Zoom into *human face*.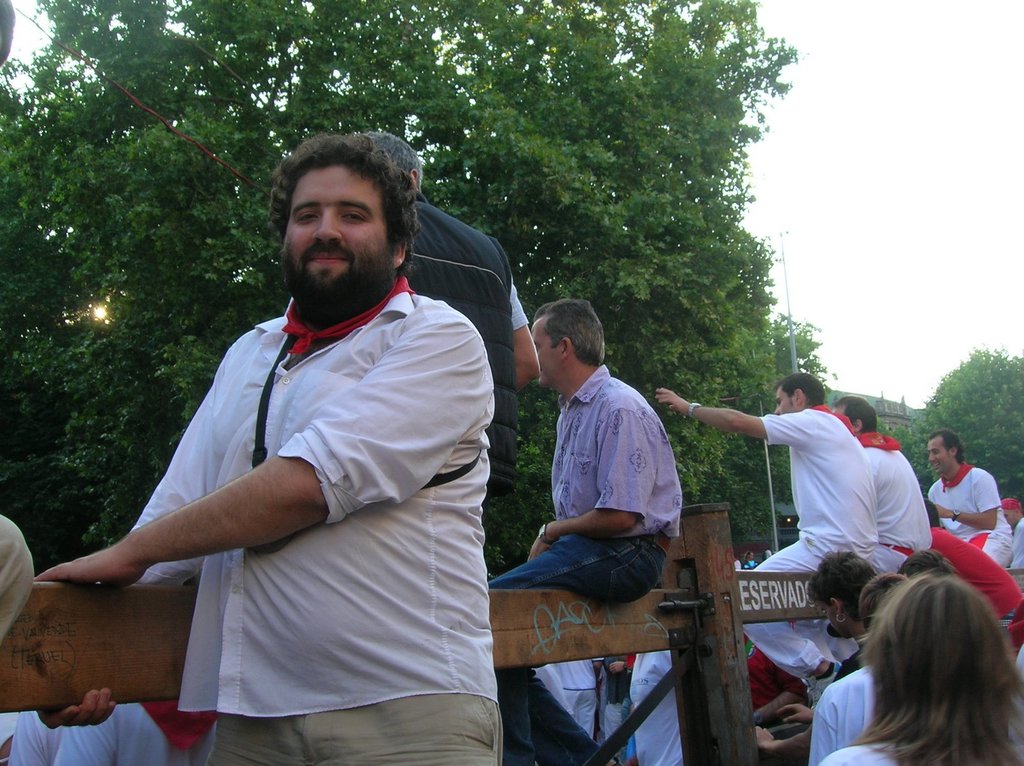
Zoom target: bbox(286, 163, 389, 305).
